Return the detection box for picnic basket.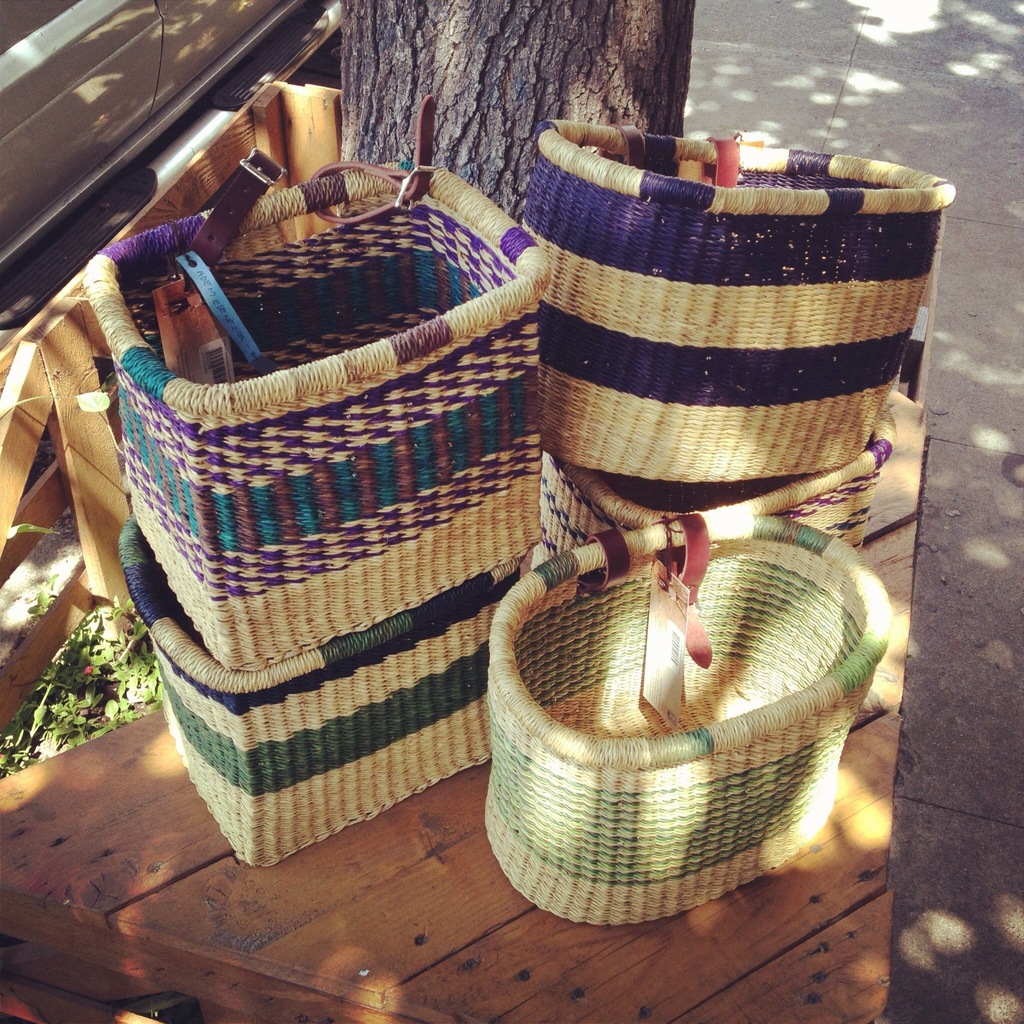
locate(520, 116, 957, 476).
